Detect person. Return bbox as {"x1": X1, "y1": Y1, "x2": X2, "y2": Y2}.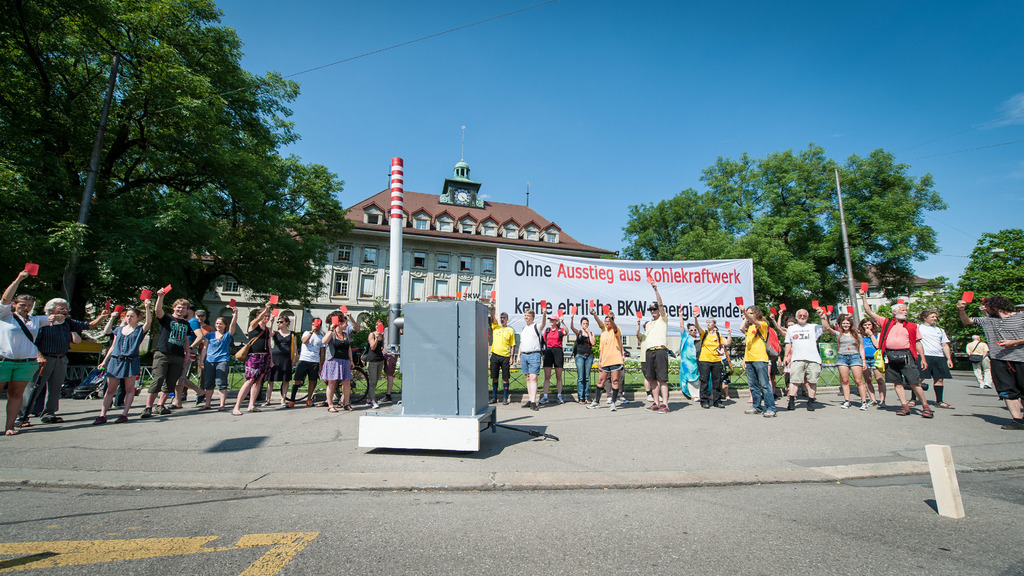
{"x1": 912, "y1": 308, "x2": 956, "y2": 412}.
